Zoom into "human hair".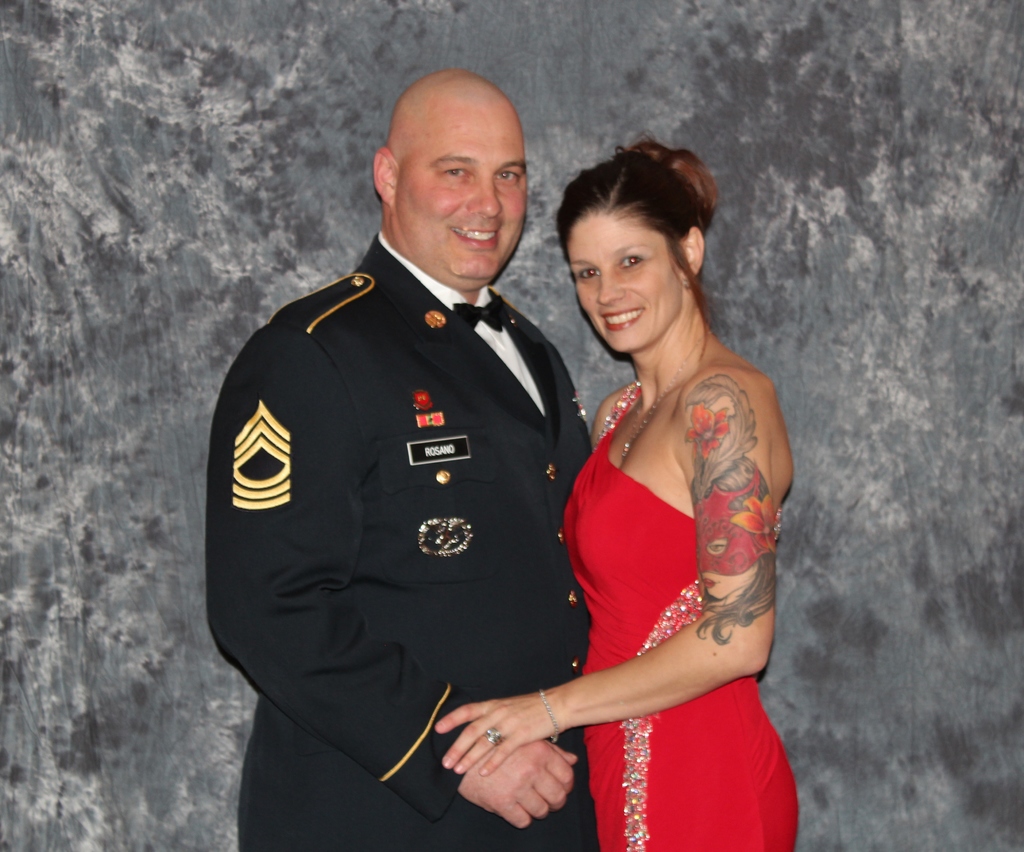
Zoom target: (550,135,721,333).
